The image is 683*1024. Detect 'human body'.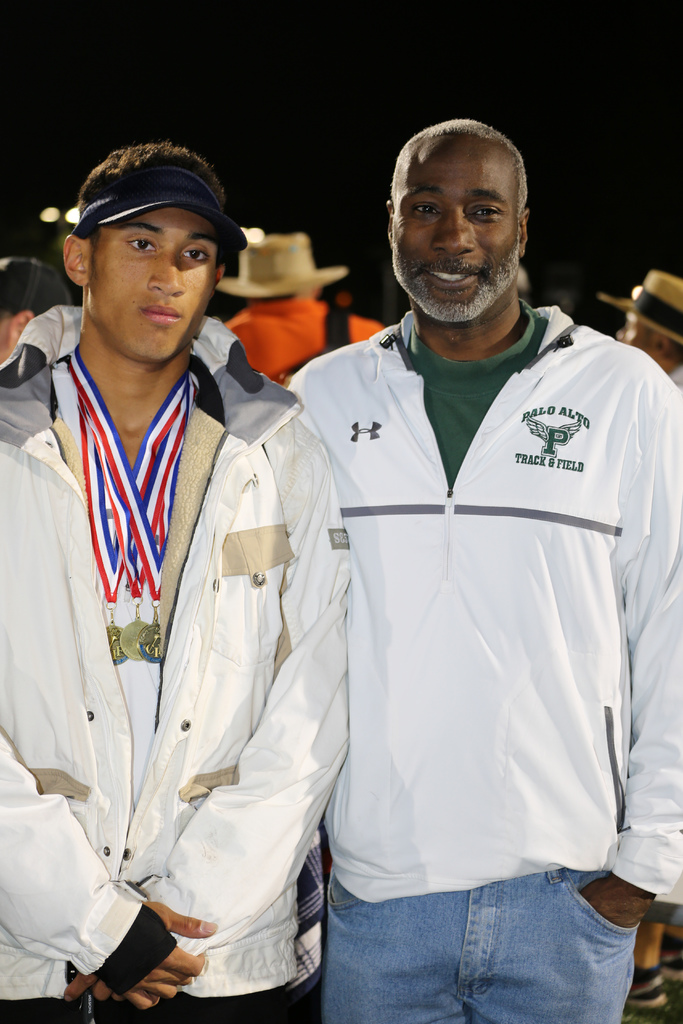
Detection: (0,137,354,1023).
